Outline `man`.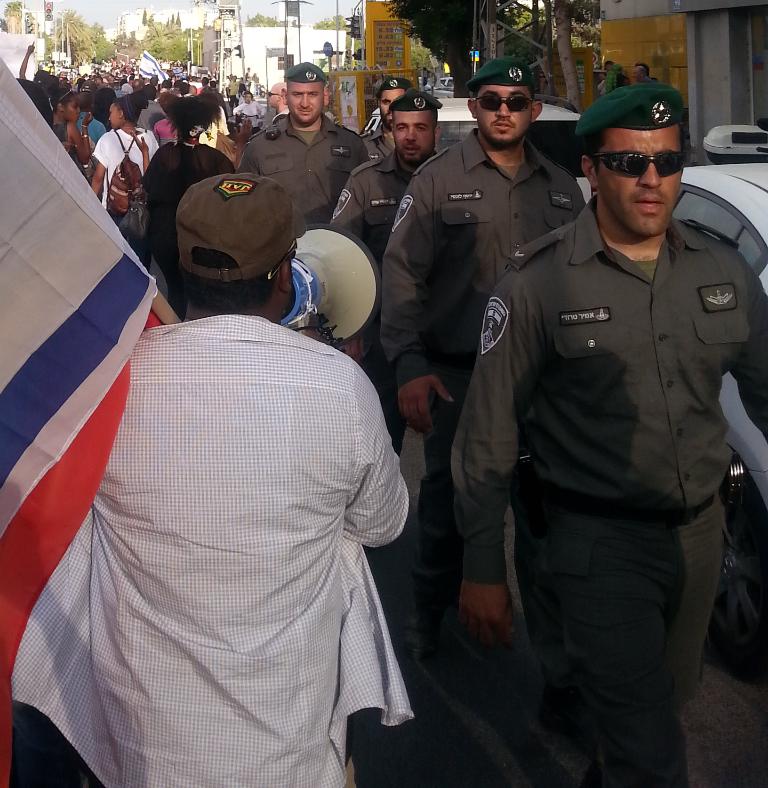
Outline: <region>9, 164, 429, 787</region>.
